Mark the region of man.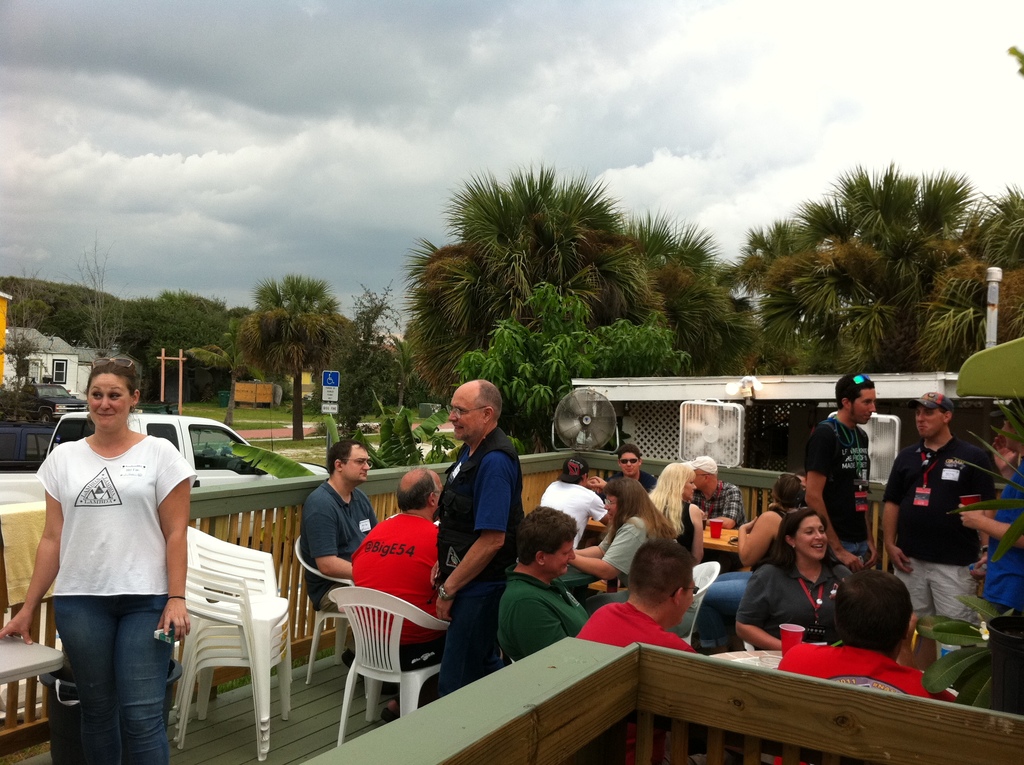
Region: Rect(576, 538, 697, 656).
